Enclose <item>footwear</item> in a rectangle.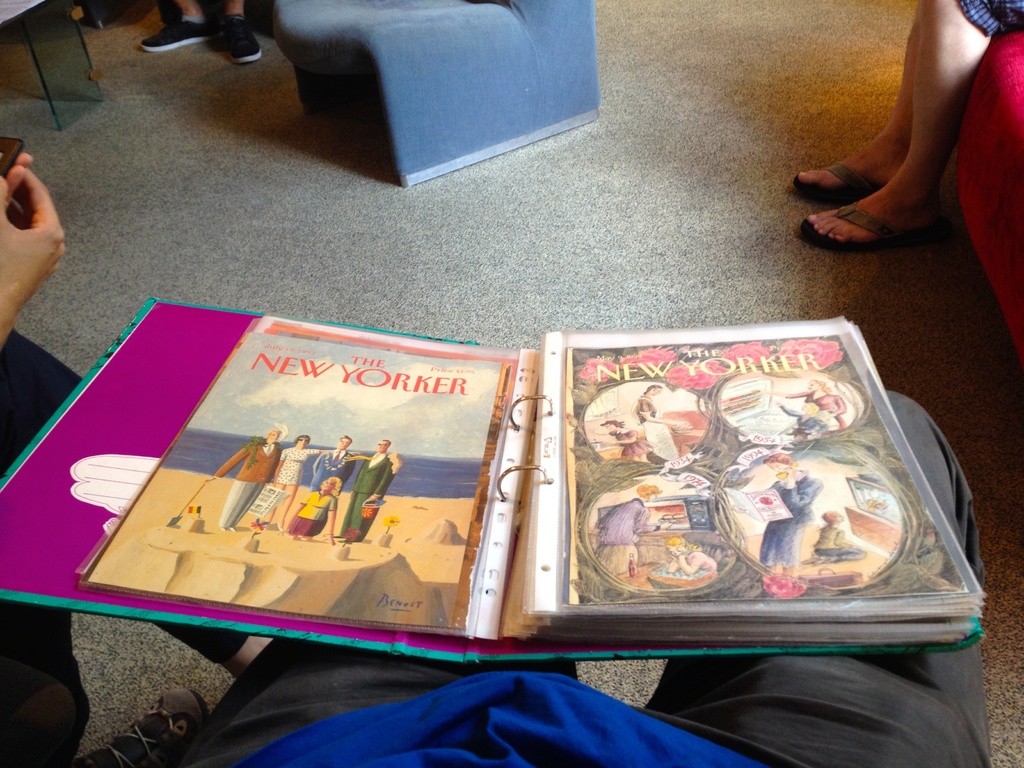
[left=800, top=200, right=935, bottom=254].
